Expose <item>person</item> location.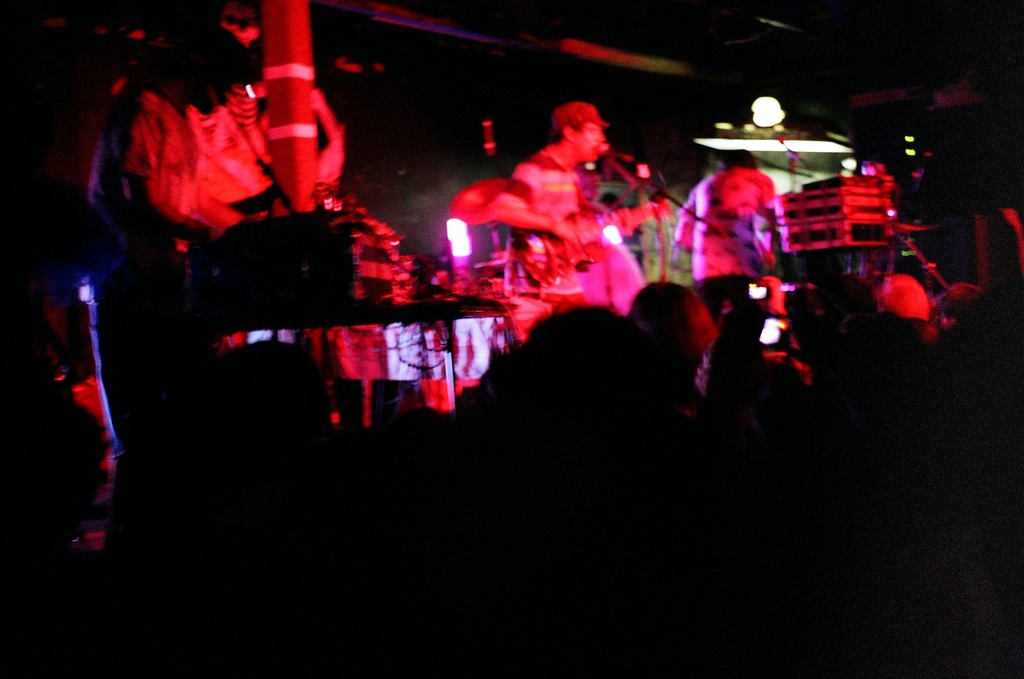
Exposed at <box>509,99,609,341</box>.
